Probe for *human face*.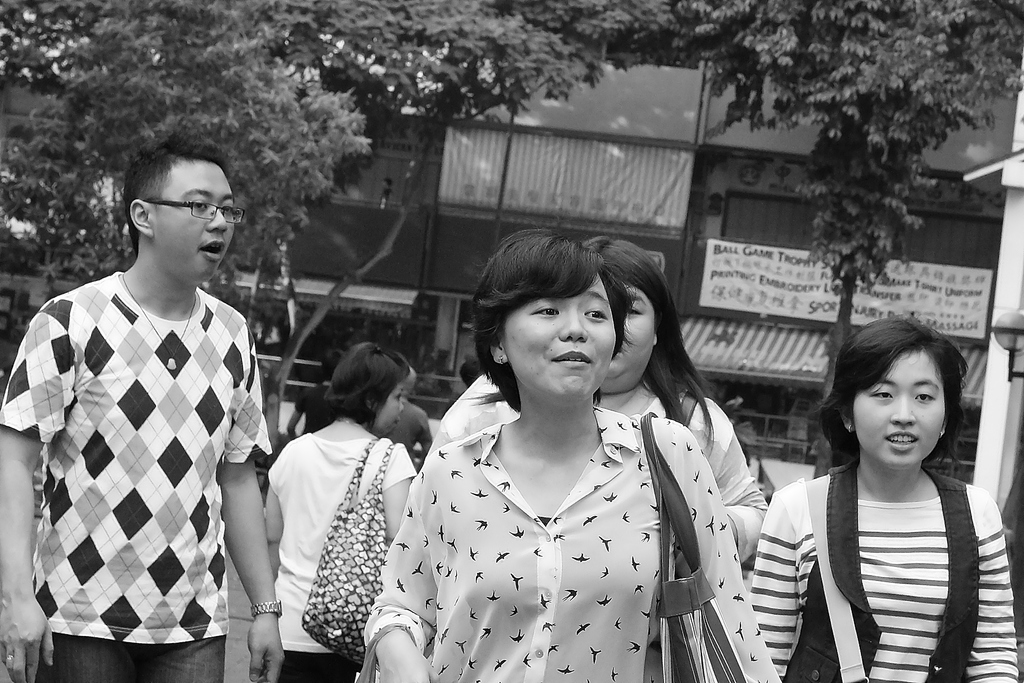
Probe result: select_region(153, 161, 233, 281).
